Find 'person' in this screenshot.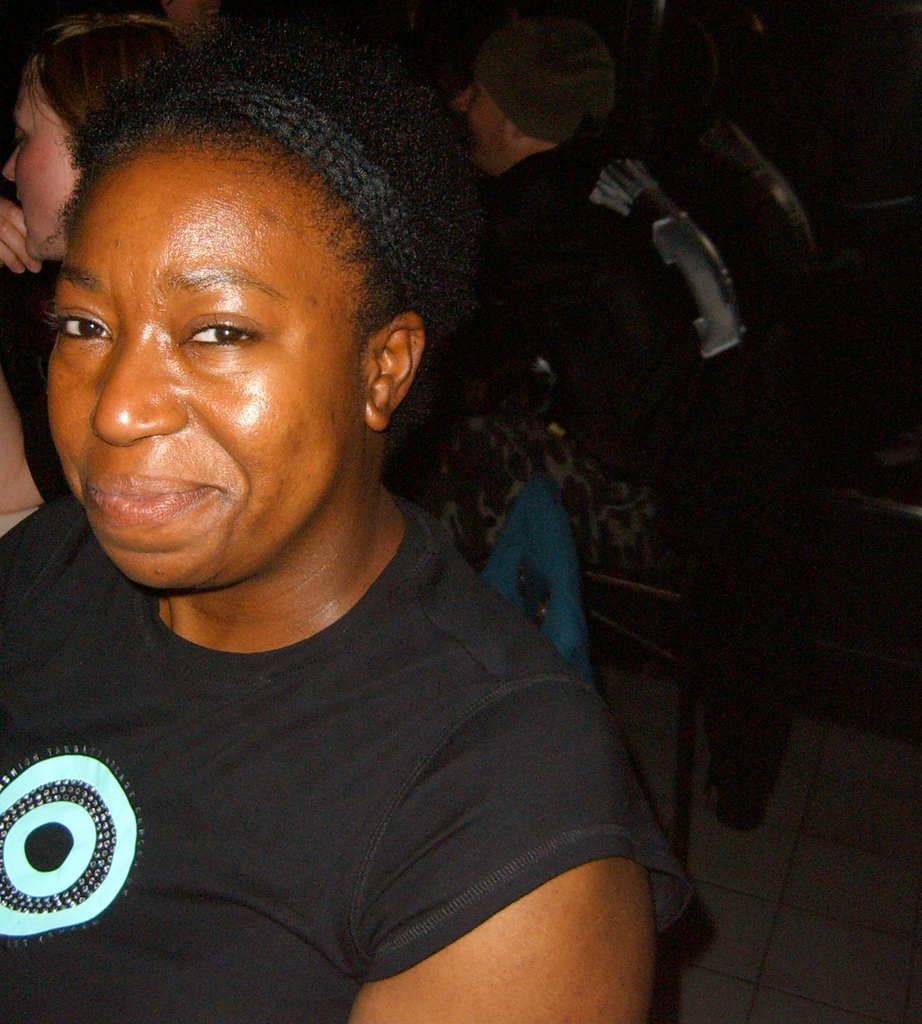
The bounding box for 'person' is select_region(448, 14, 761, 662).
